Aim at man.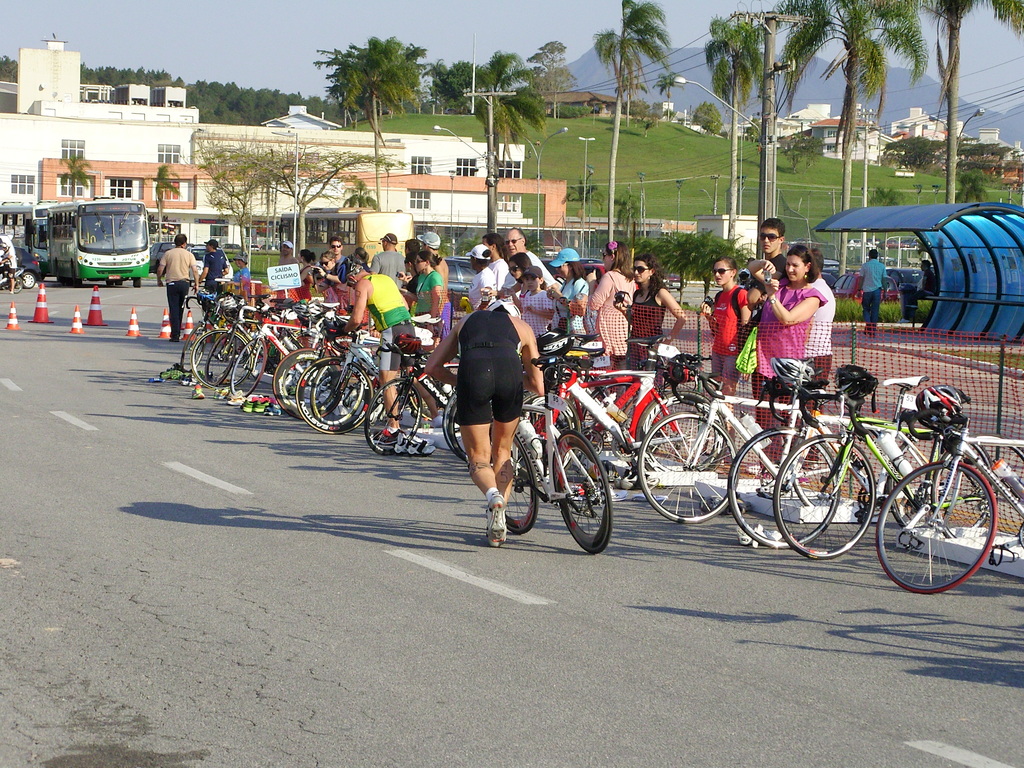
Aimed at 154/230/196/346.
